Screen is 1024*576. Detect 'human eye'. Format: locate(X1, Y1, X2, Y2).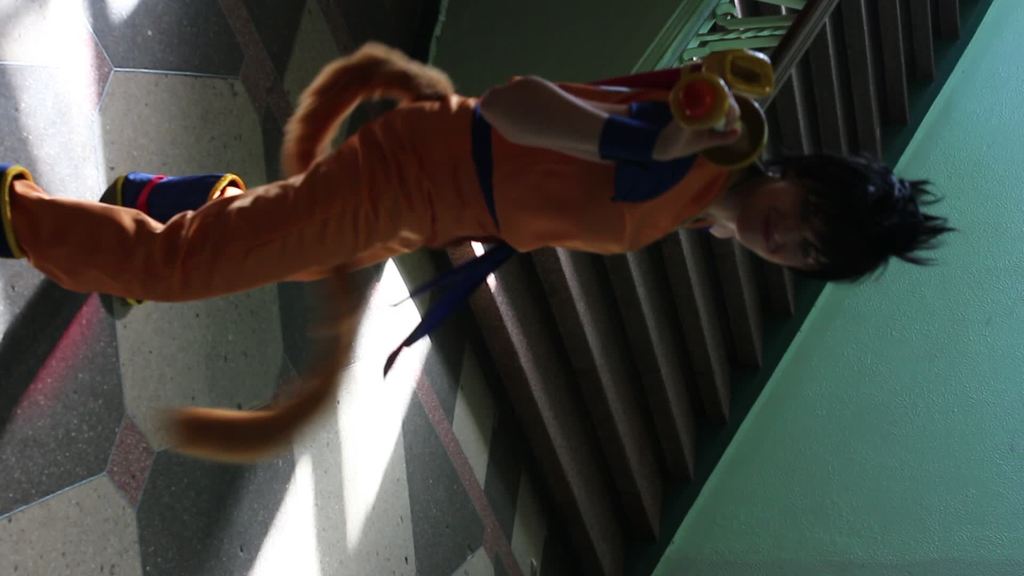
locate(796, 203, 812, 228).
